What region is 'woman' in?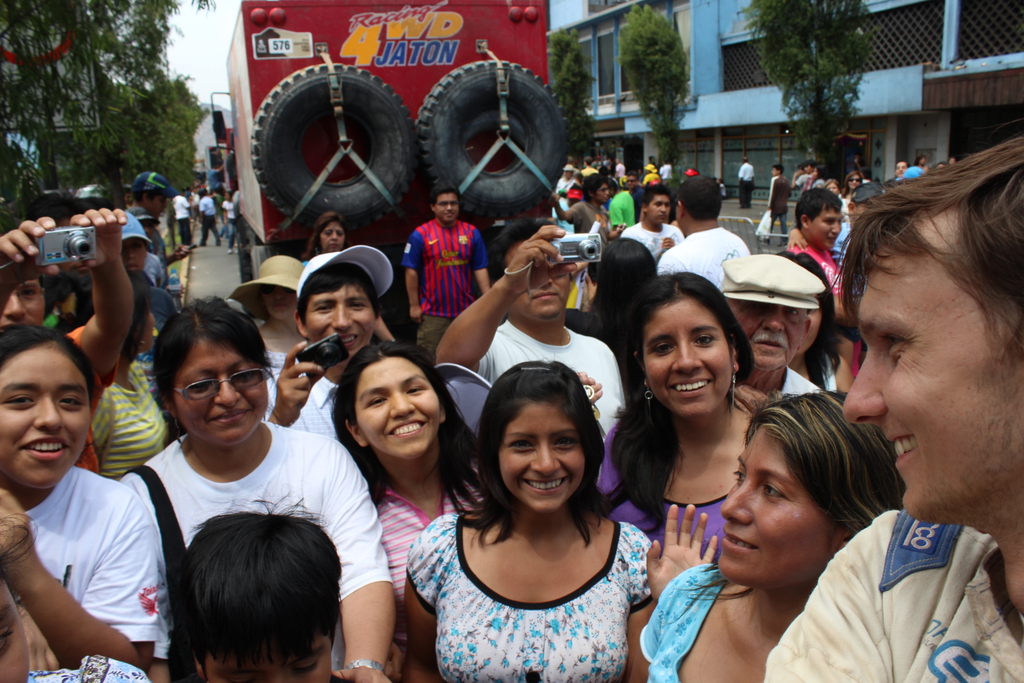
x1=595 y1=272 x2=764 y2=575.
